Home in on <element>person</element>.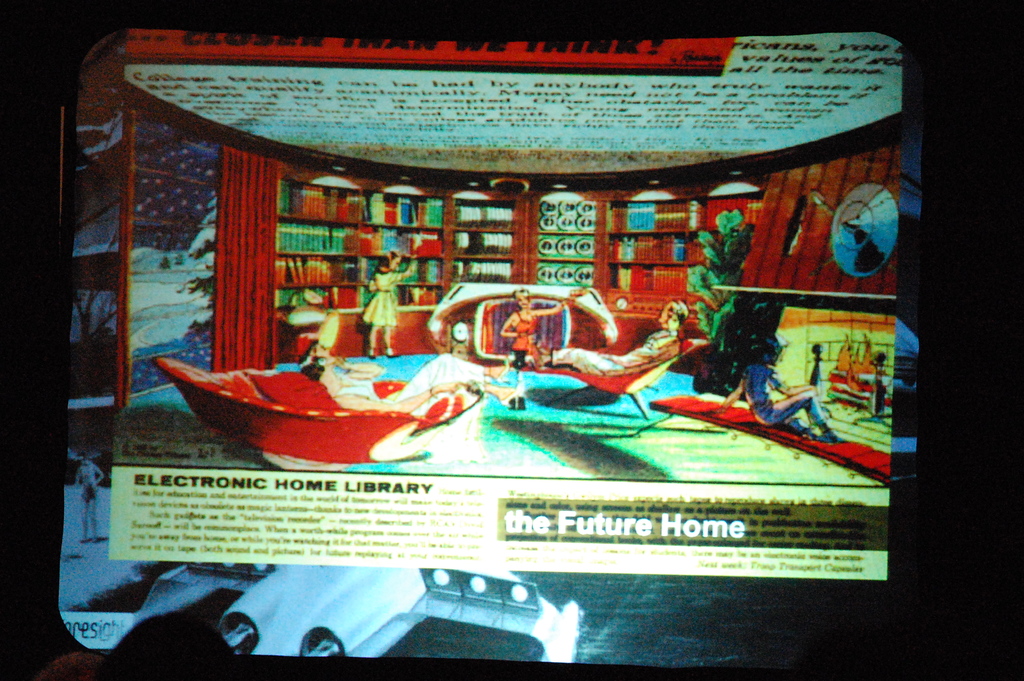
Homed in at <box>292,338,528,468</box>.
